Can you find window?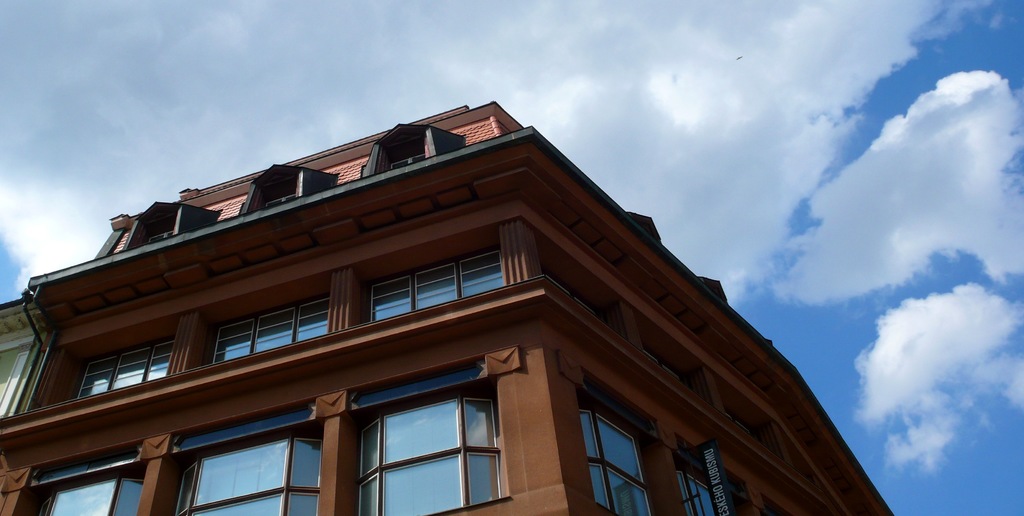
Yes, bounding box: box=[336, 372, 511, 515].
